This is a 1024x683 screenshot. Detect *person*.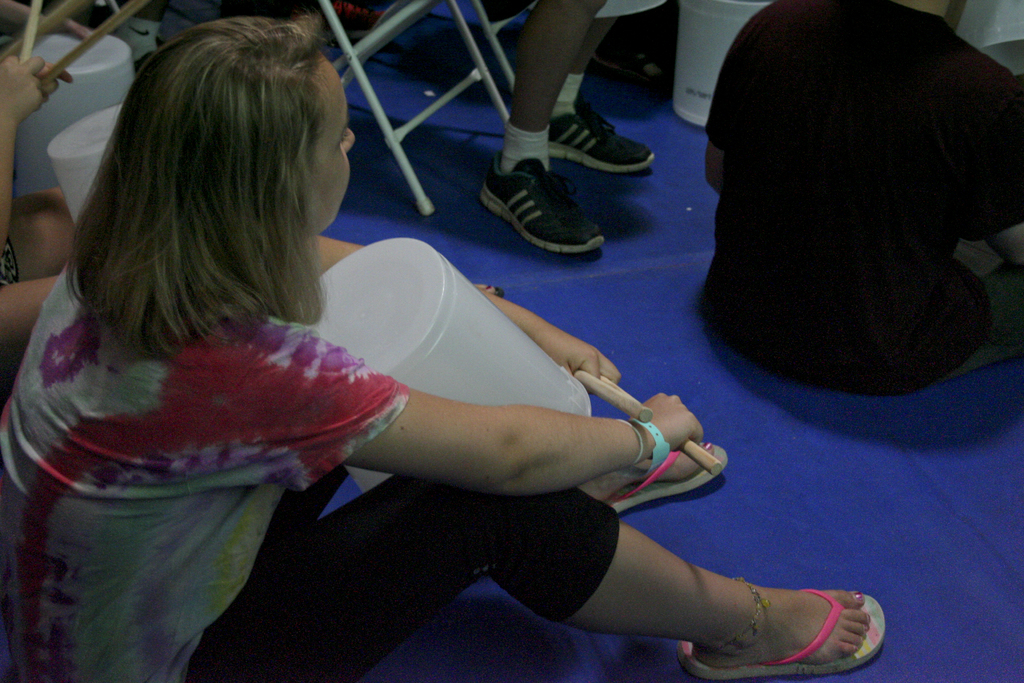
box=[701, 0, 1023, 393].
